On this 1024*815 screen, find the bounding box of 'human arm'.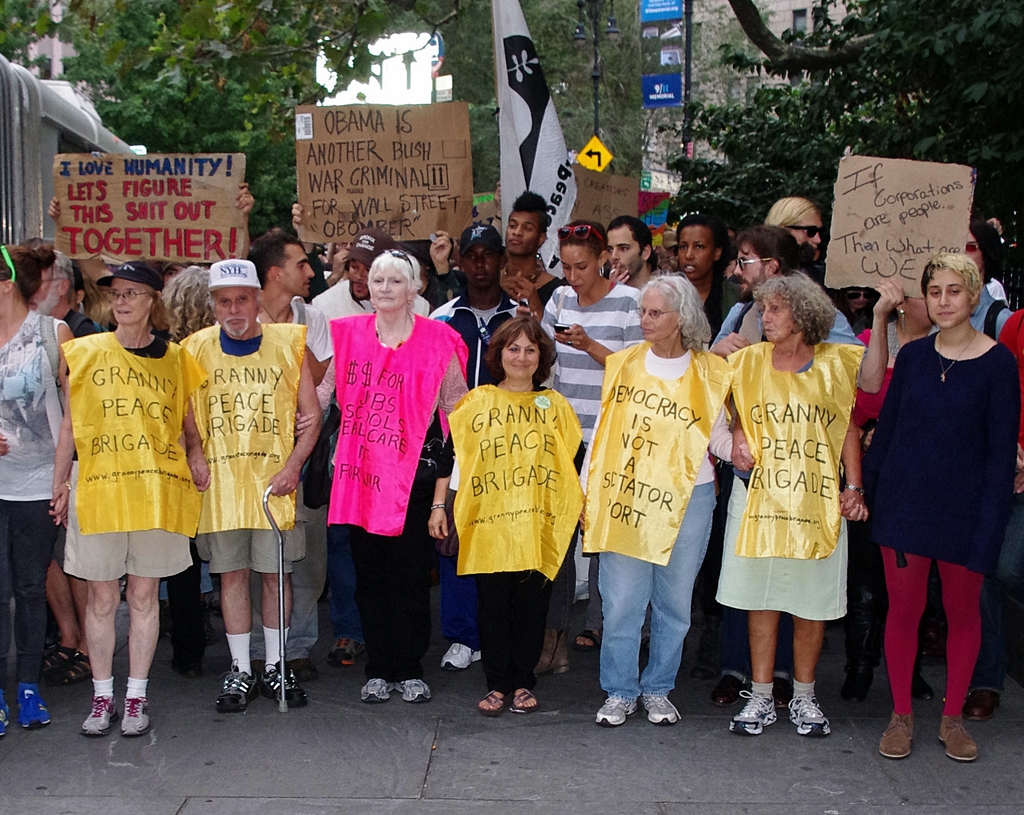
Bounding box: l=59, t=320, r=76, b=388.
